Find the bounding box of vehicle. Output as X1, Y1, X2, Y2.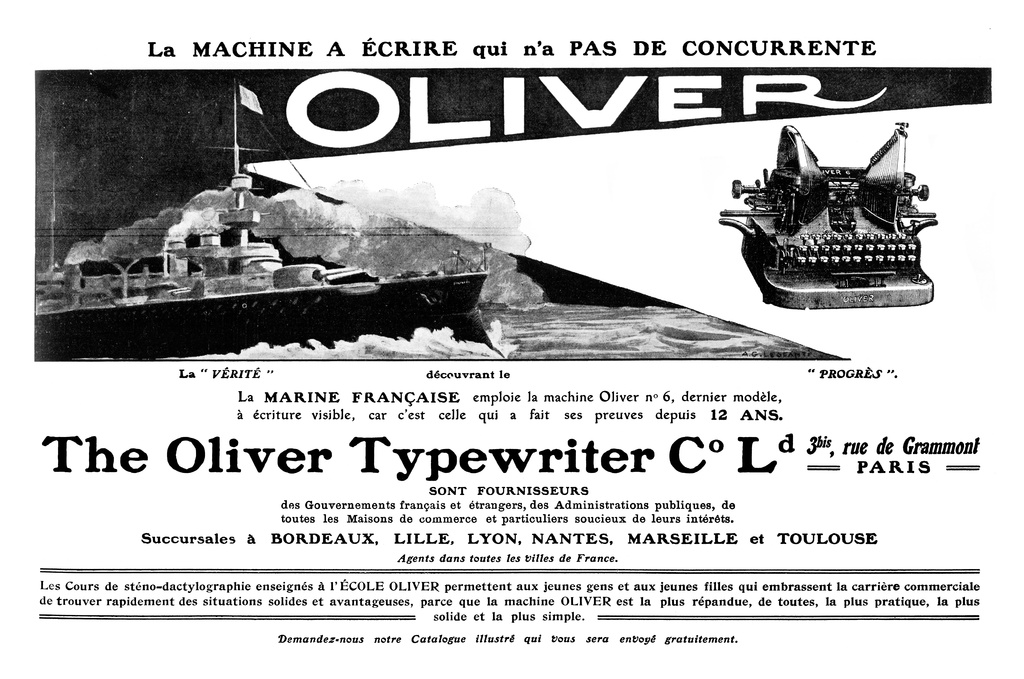
31, 163, 531, 351.
